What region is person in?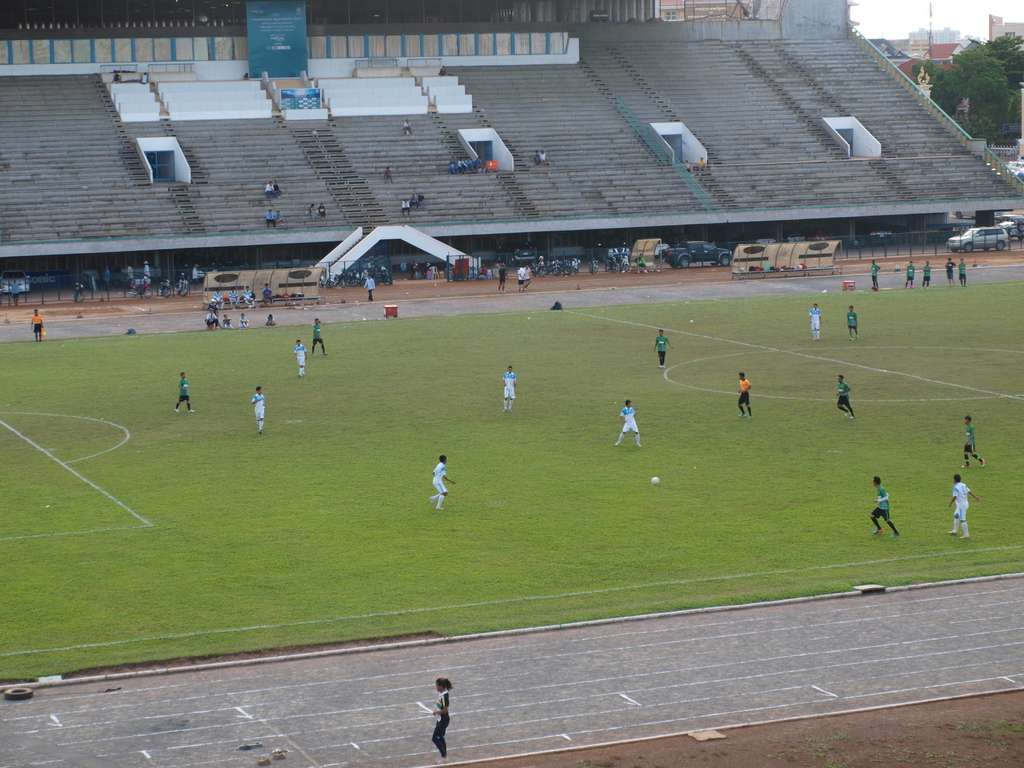
select_region(842, 304, 858, 341).
